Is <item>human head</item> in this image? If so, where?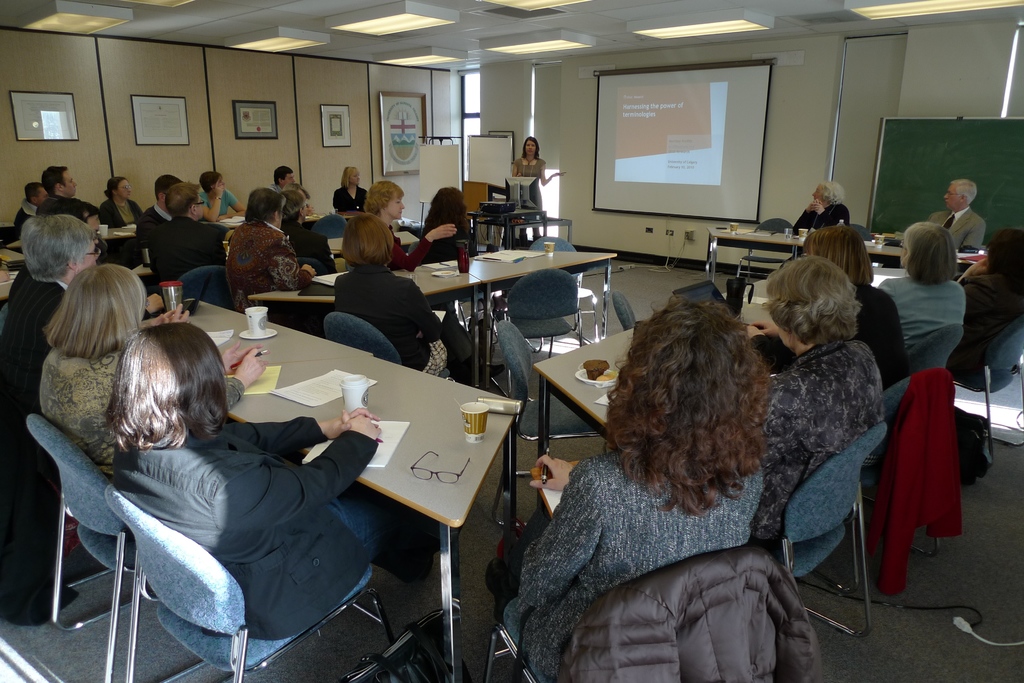
Yes, at [273,166,296,188].
